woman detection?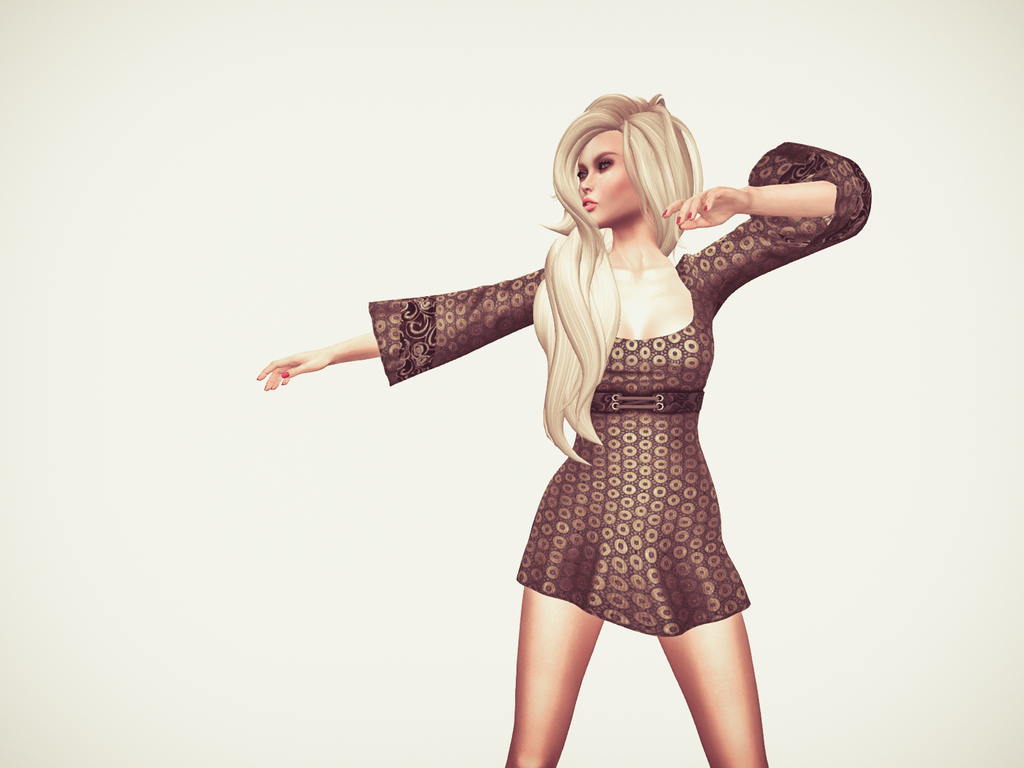
pyautogui.locateOnScreen(254, 58, 834, 737)
